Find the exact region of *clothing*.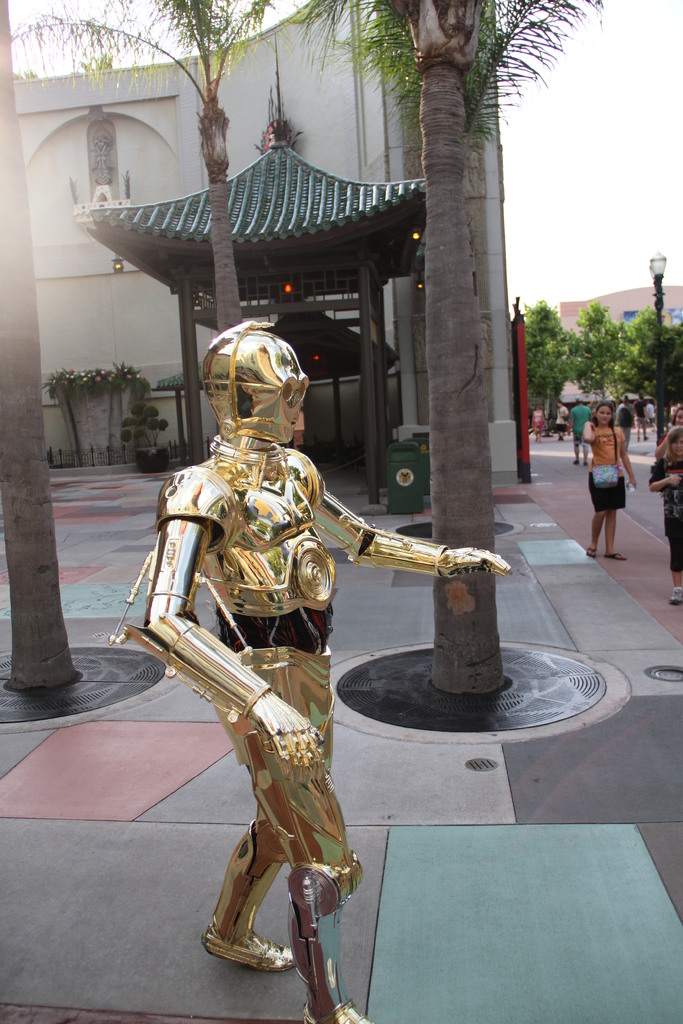
Exact region: 616 404 634 442.
